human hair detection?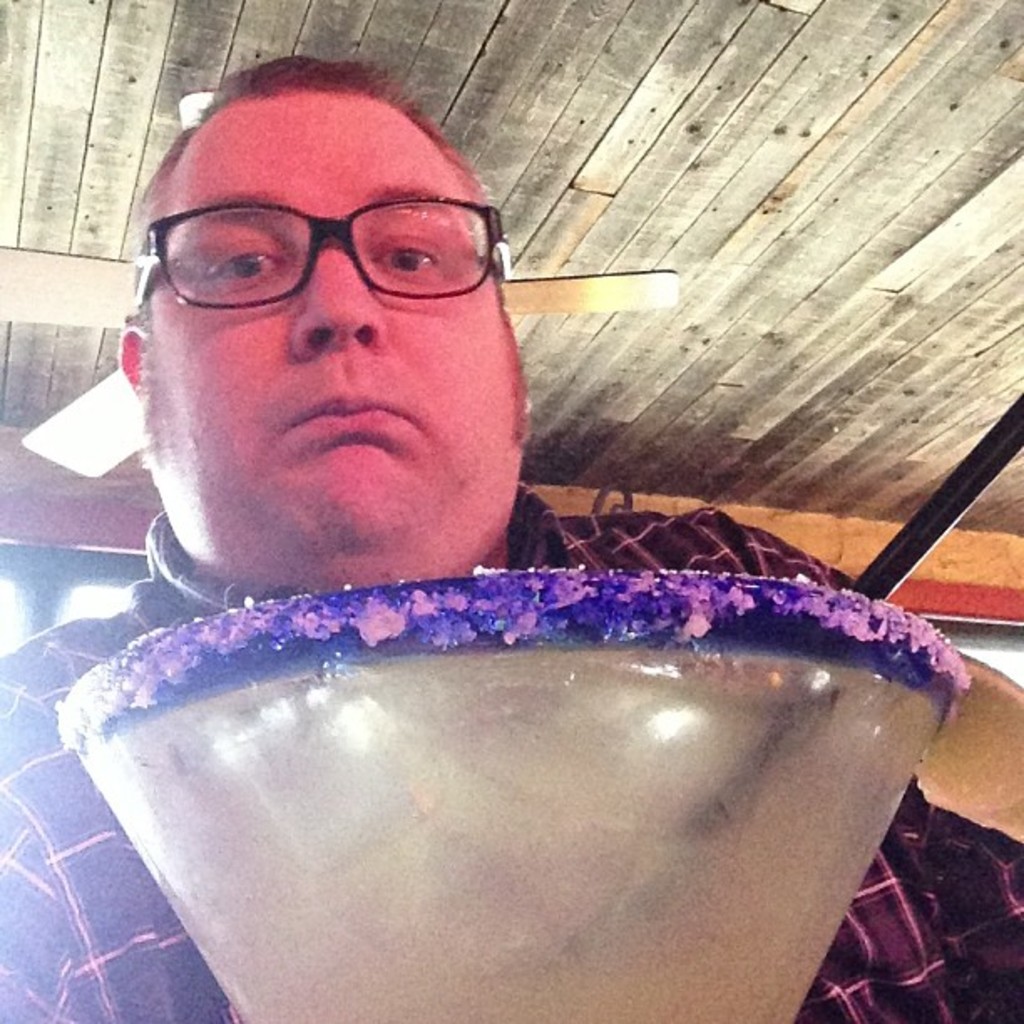
132, 50, 507, 254
